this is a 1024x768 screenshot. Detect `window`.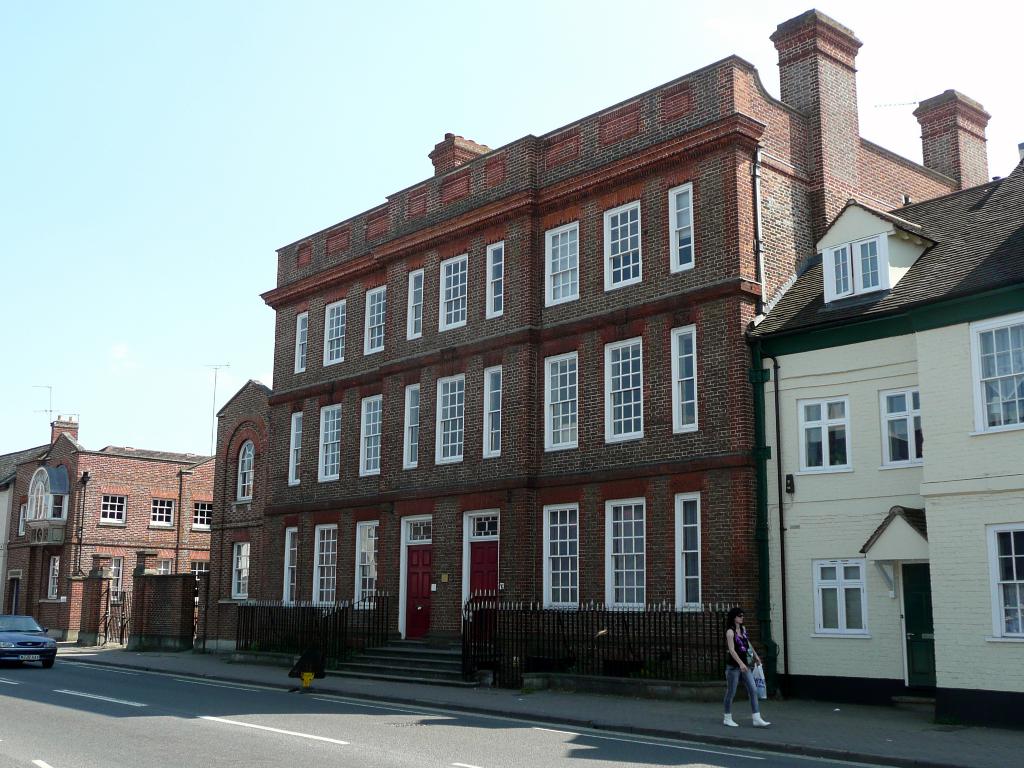
pyautogui.locateOnScreen(677, 499, 703, 610).
